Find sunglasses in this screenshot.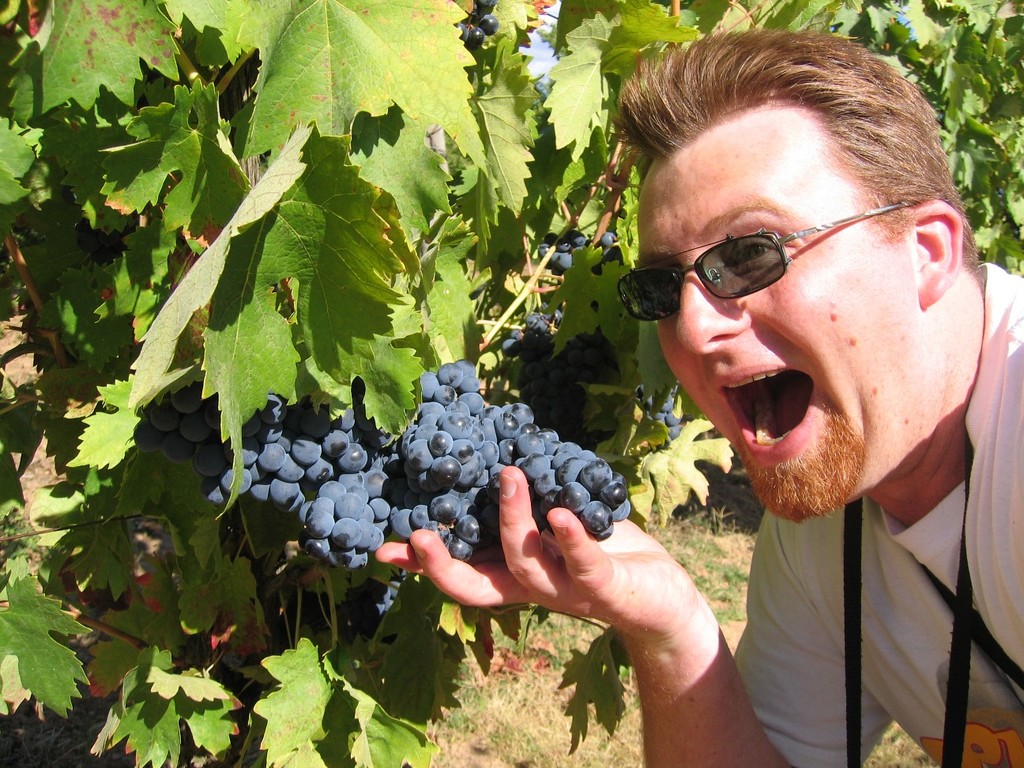
The bounding box for sunglasses is x1=614 y1=198 x2=924 y2=319.
